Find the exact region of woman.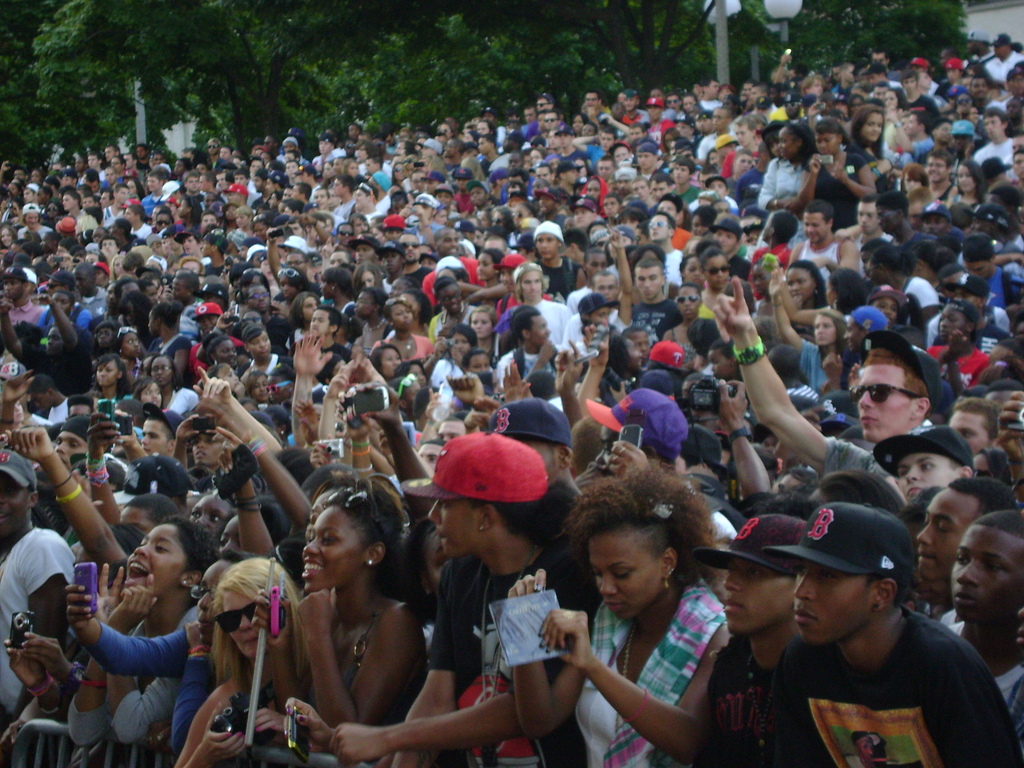
Exact region: crop(956, 159, 986, 205).
